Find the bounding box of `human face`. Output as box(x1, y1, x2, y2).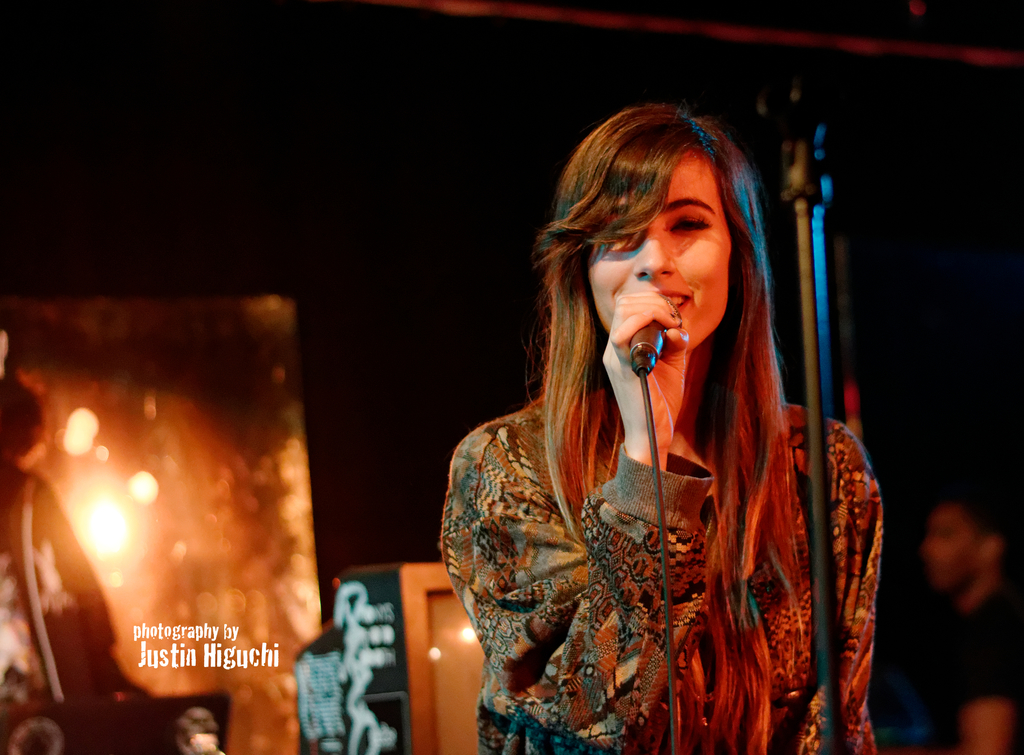
box(592, 162, 733, 344).
